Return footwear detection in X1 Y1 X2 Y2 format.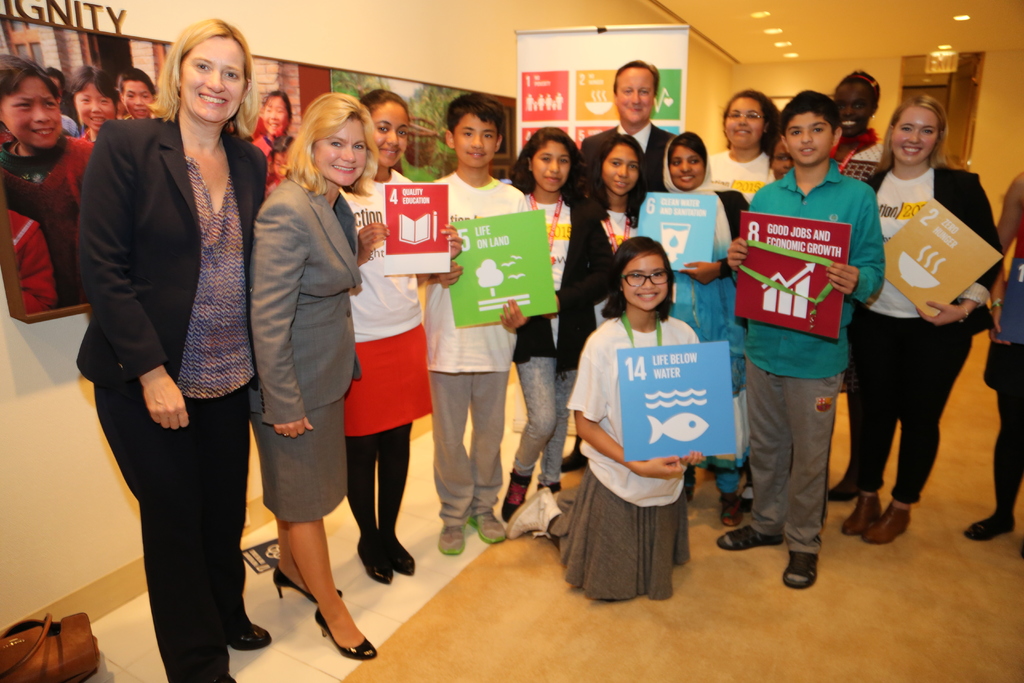
781 551 820 591.
